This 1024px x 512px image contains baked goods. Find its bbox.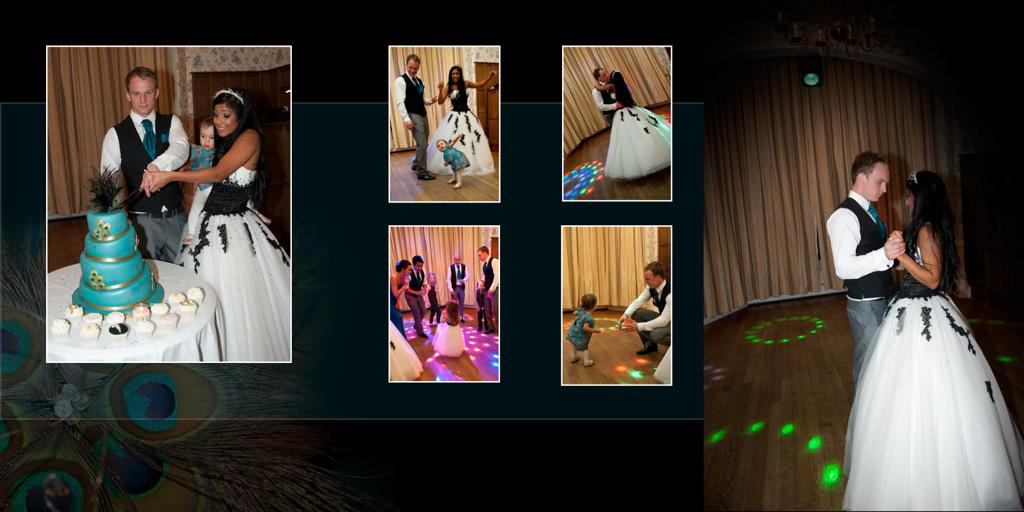
bbox=(134, 318, 155, 339).
